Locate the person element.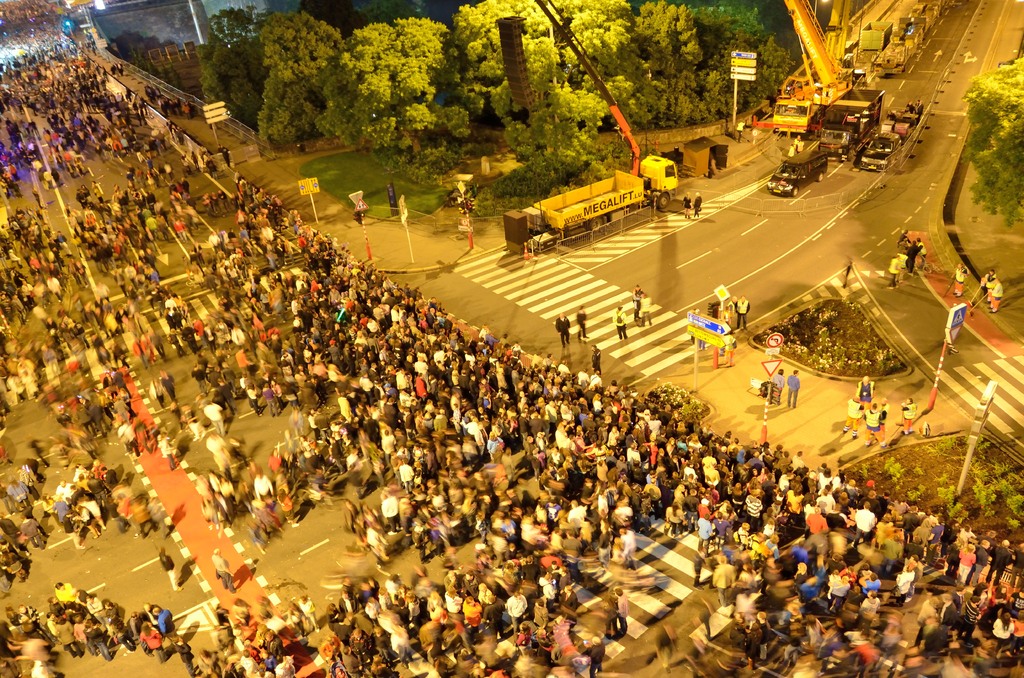
Element bbox: [left=609, top=302, right=632, bottom=335].
